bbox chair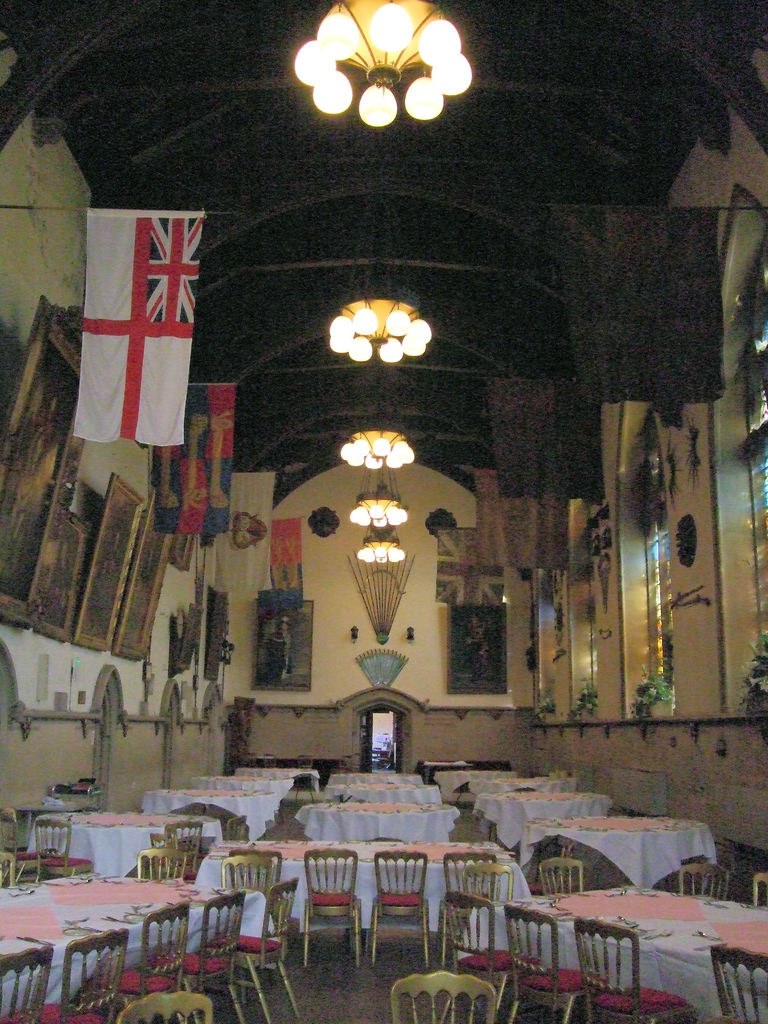
pyautogui.locateOnScreen(751, 872, 767, 907)
